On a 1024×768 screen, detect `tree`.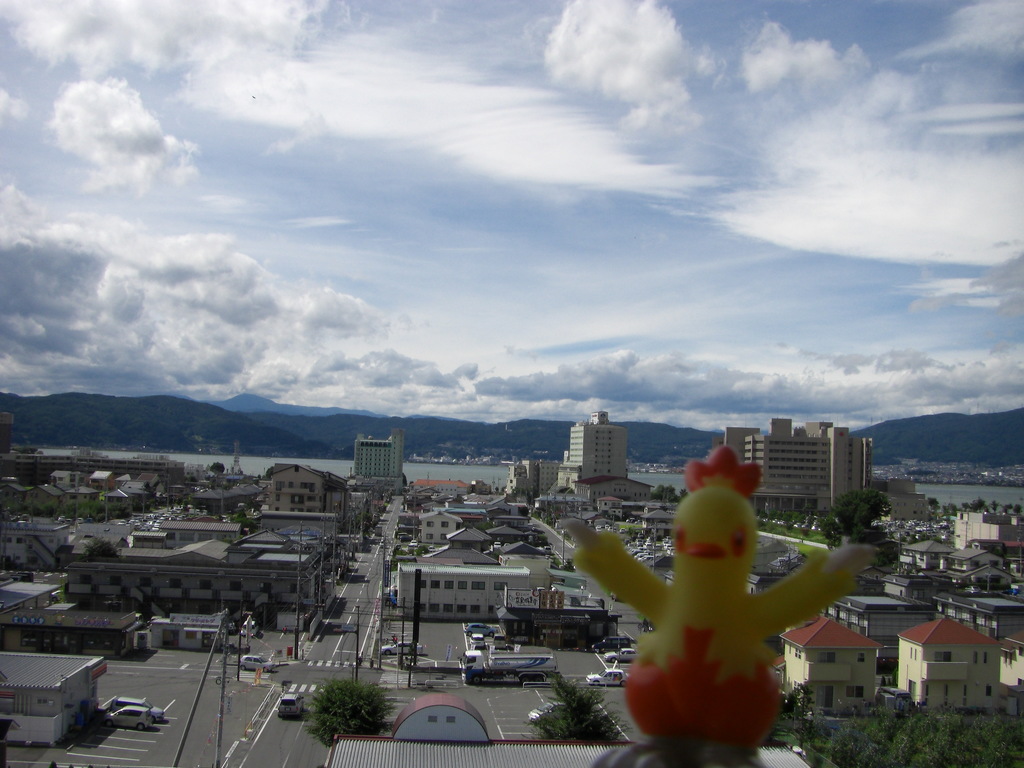
bbox(310, 669, 394, 748).
